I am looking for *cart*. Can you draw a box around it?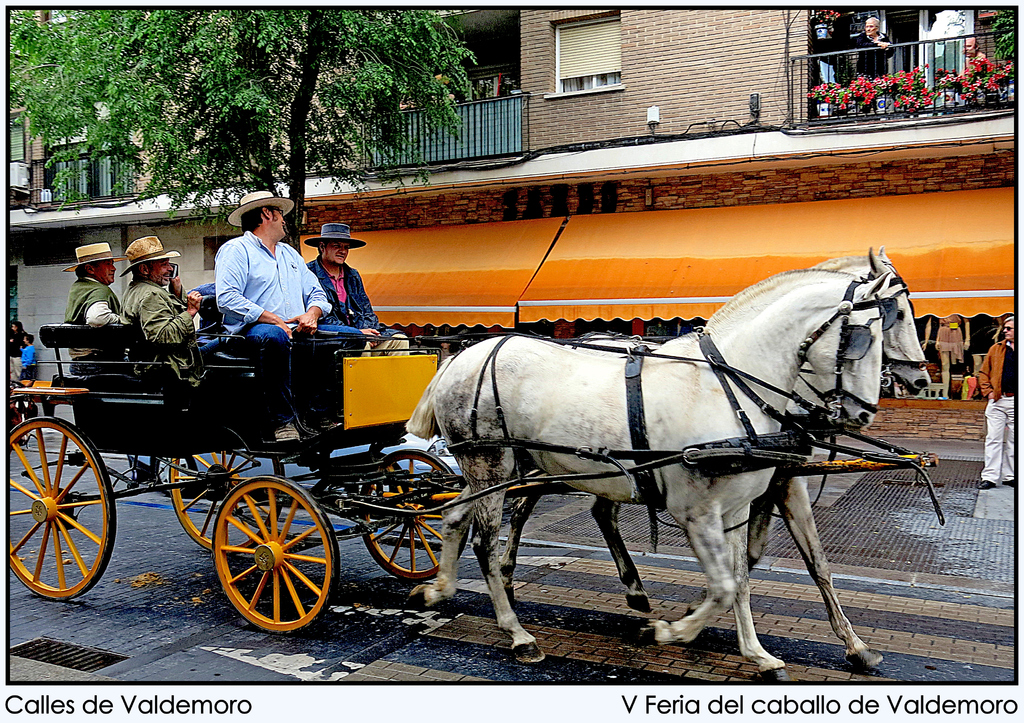
Sure, the bounding box is box=[7, 321, 938, 633].
